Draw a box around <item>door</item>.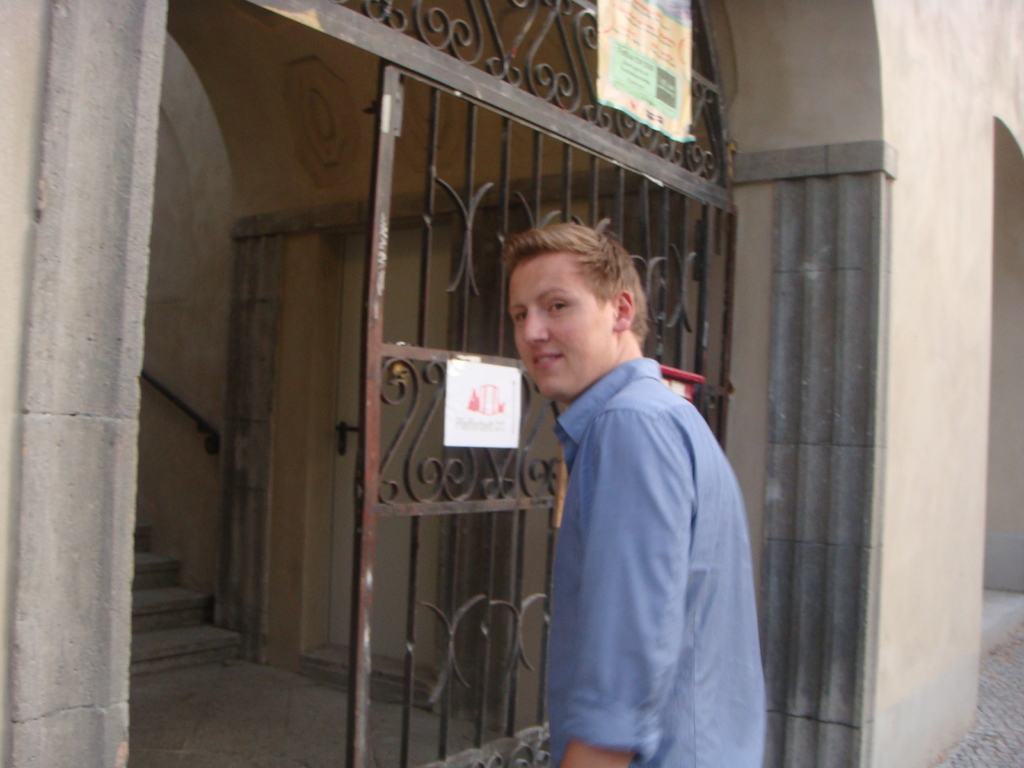
region(325, 222, 451, 670).
